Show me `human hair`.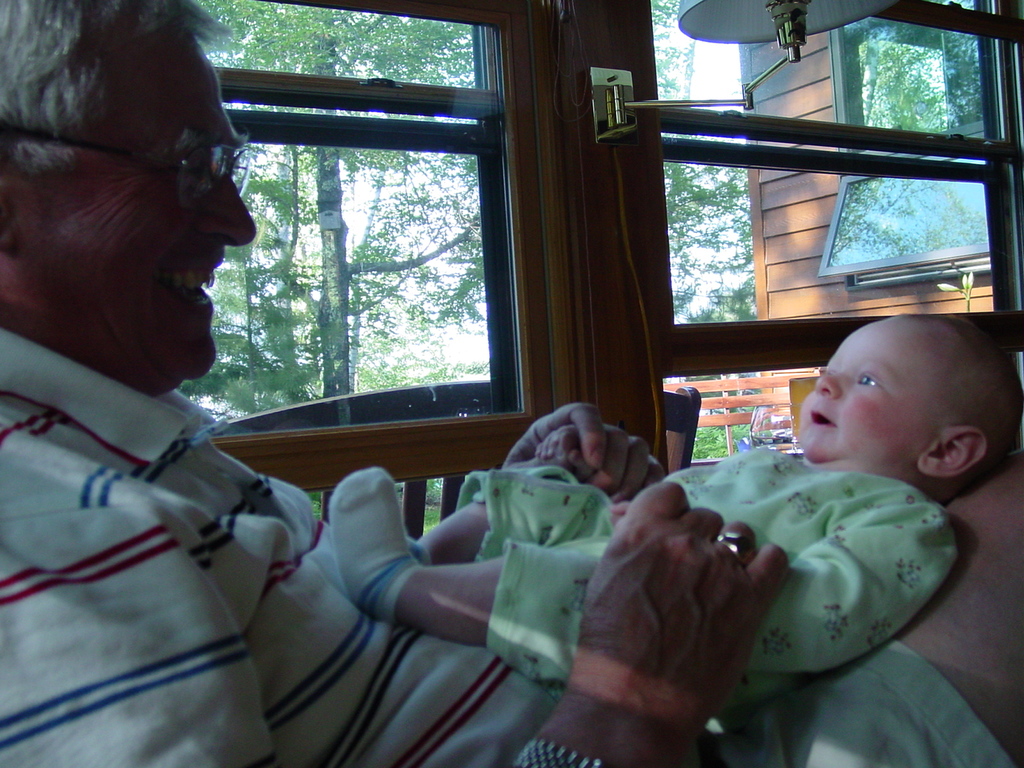
`human hair` is here: box(887, 314, 1022, 484).
